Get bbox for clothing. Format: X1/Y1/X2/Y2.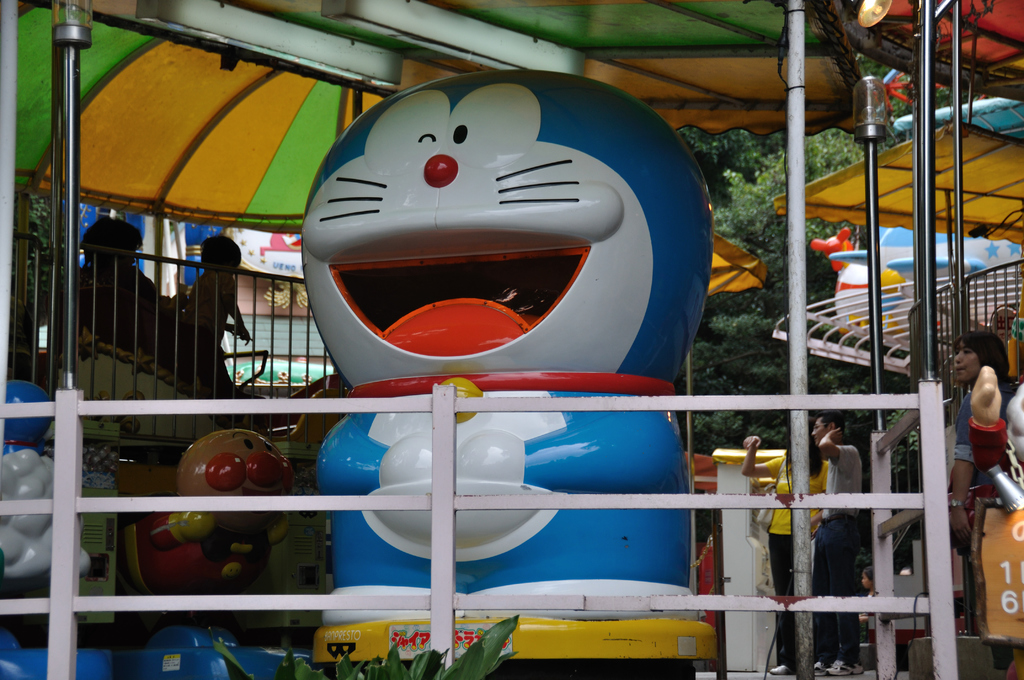
181/264/243/386.
